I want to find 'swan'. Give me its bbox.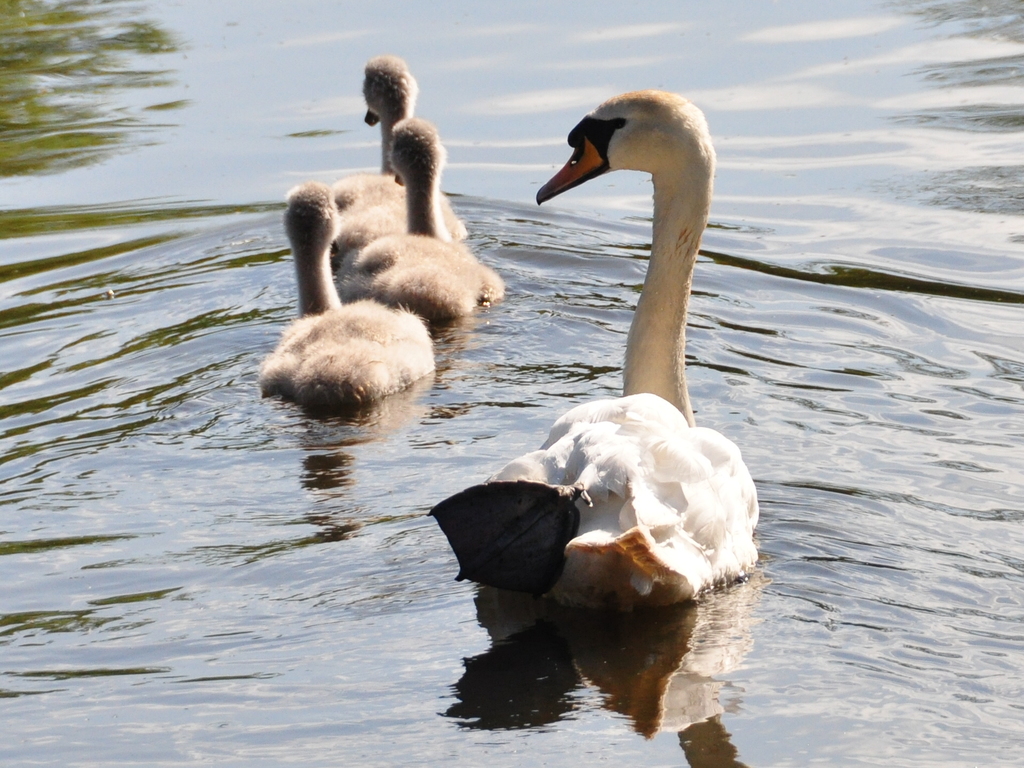
left=483, top=86, right=764, bottom=591.
